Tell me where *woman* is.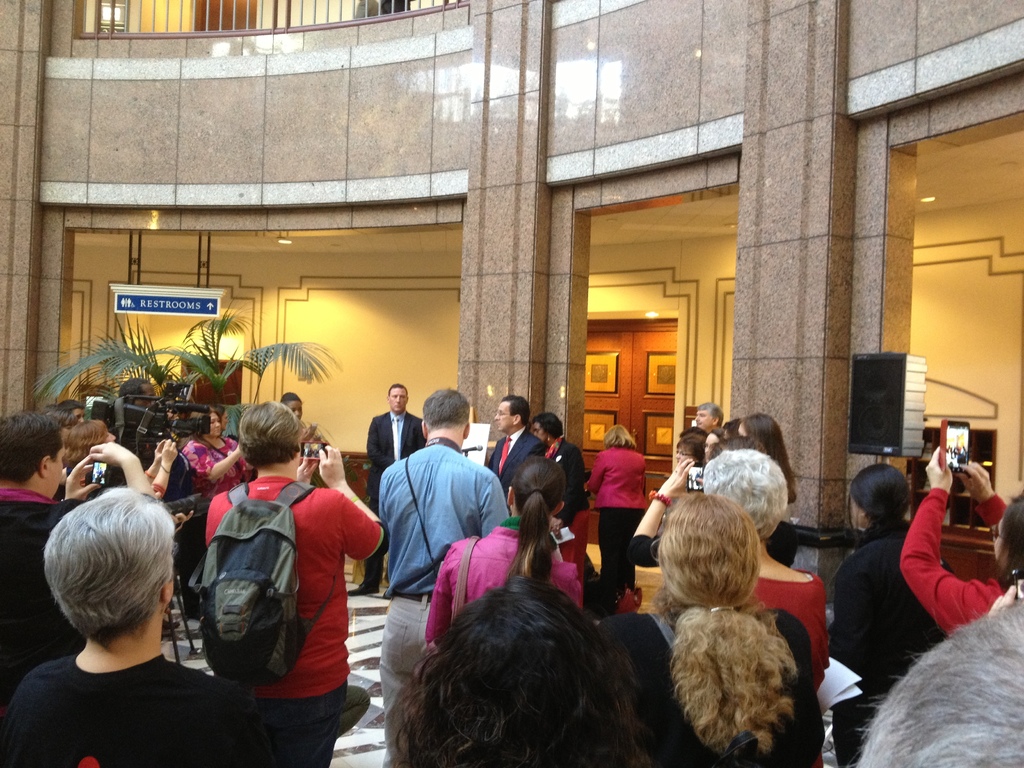
*woman* is at bbox=[278, 390, 304, 420].
